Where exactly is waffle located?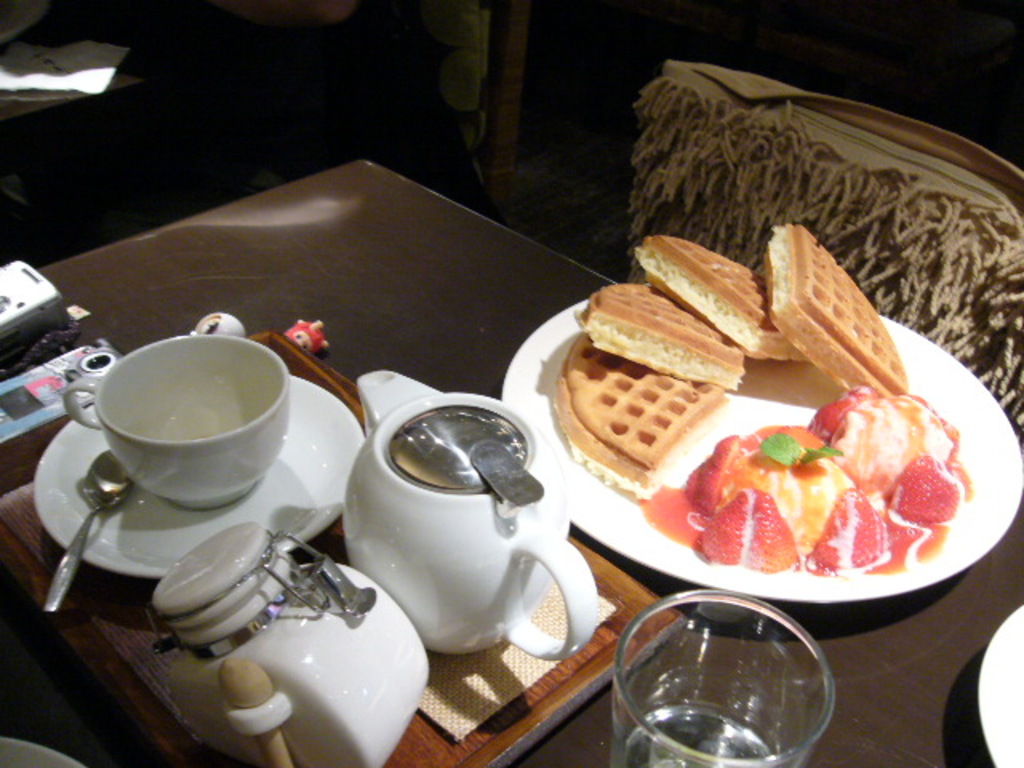
Its bounding box is 757,222,906,392.
